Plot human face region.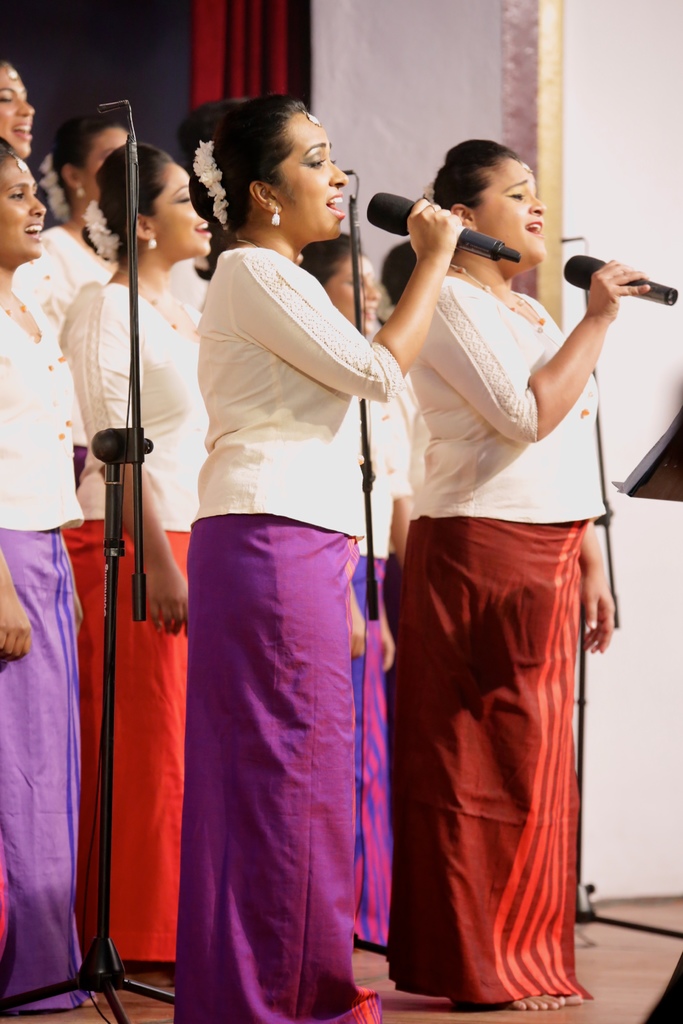
Plotted at bbox=(0, 56, 36, 162).
